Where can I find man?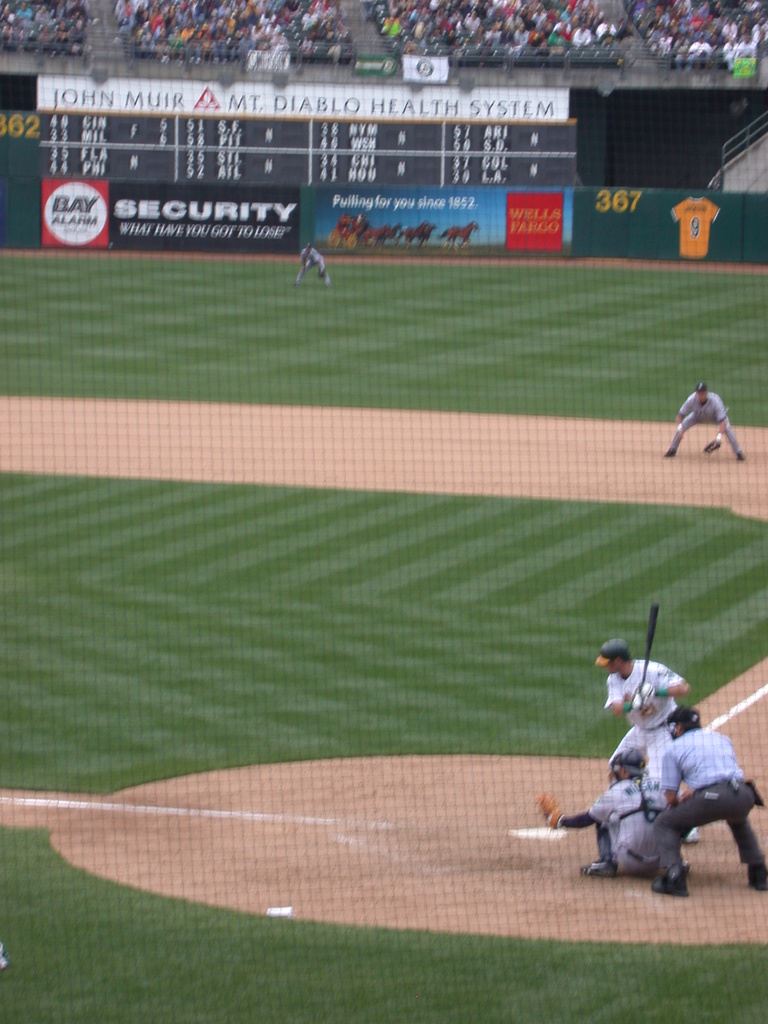
You can find it at crop(666, 382, 749, 459).
